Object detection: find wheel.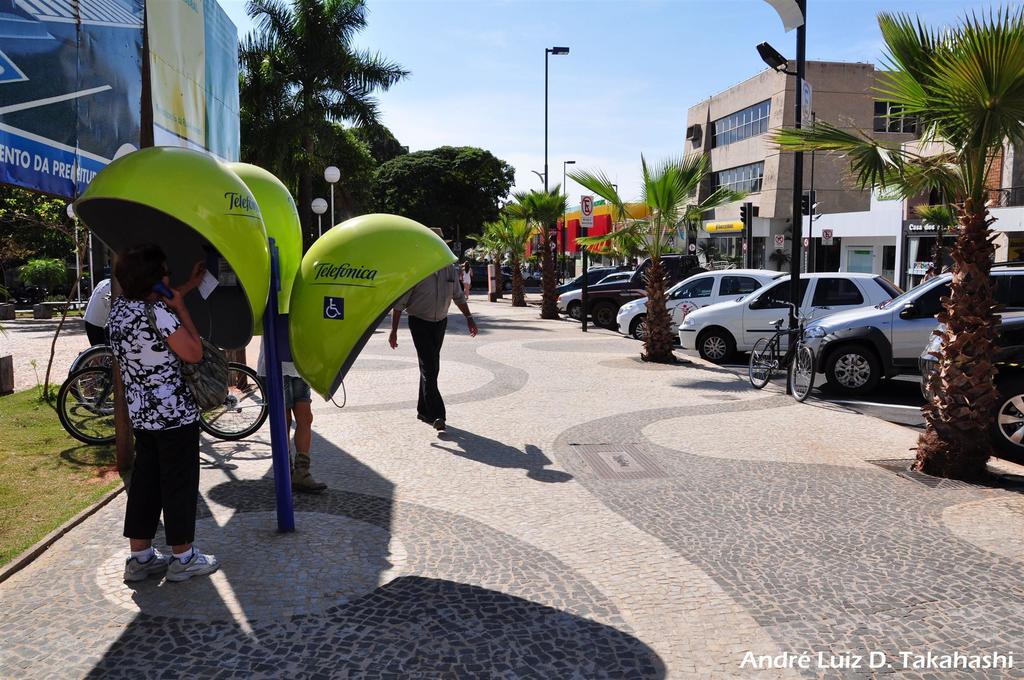
box(569, 301, 581, 319).
